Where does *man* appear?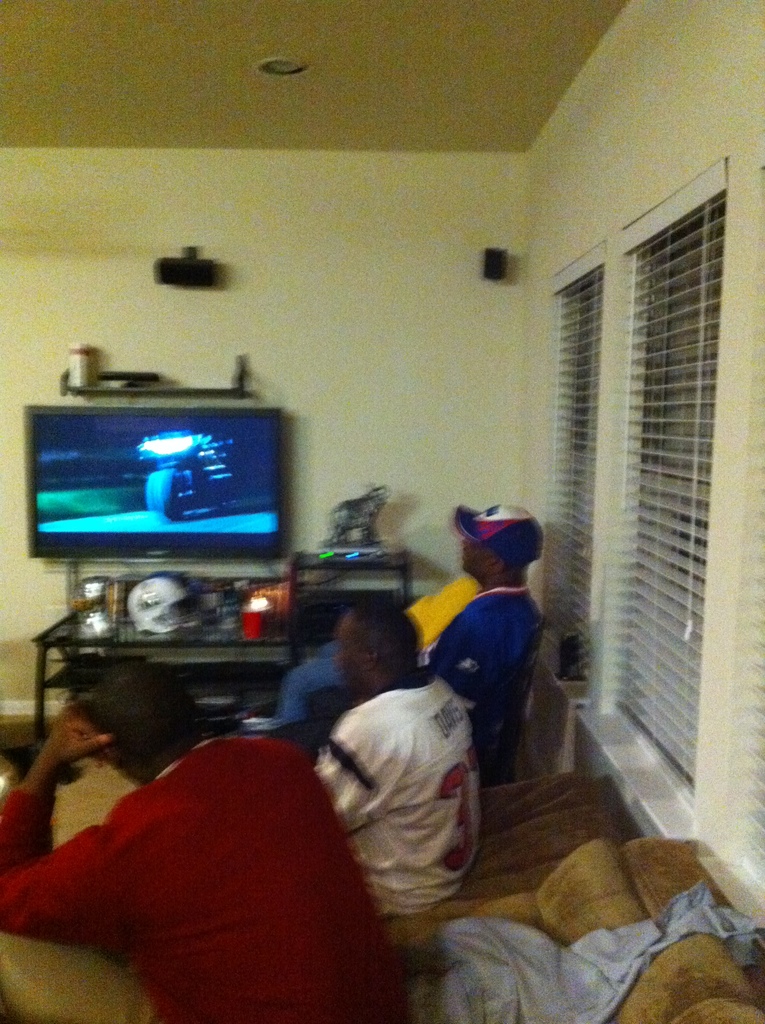
Appears at [264, 504, 552, 765].
